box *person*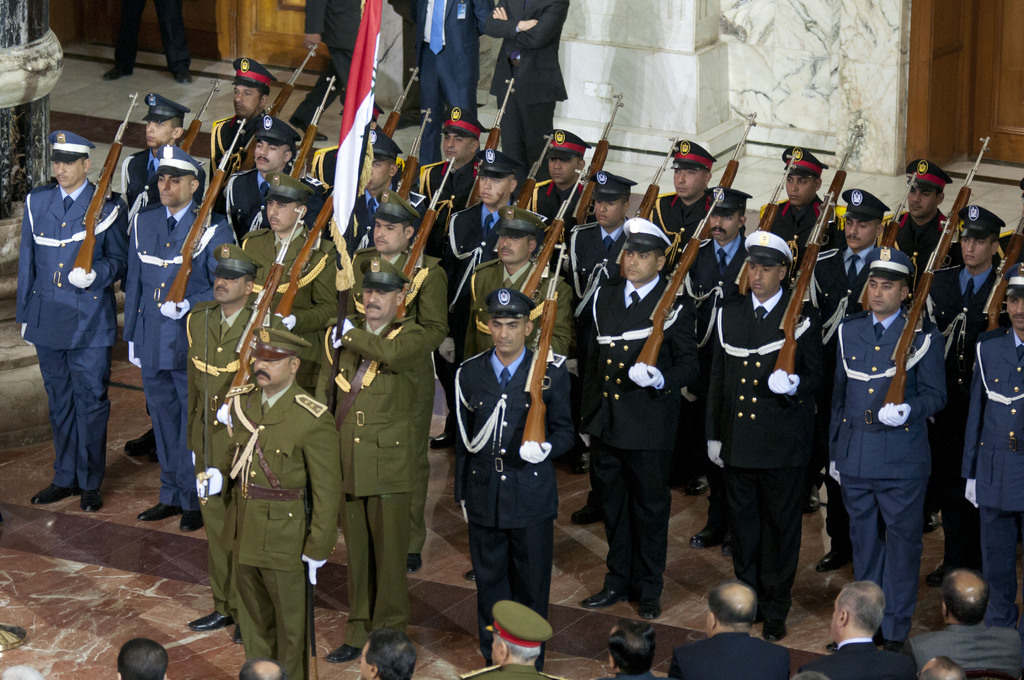
915,570,1023,679
